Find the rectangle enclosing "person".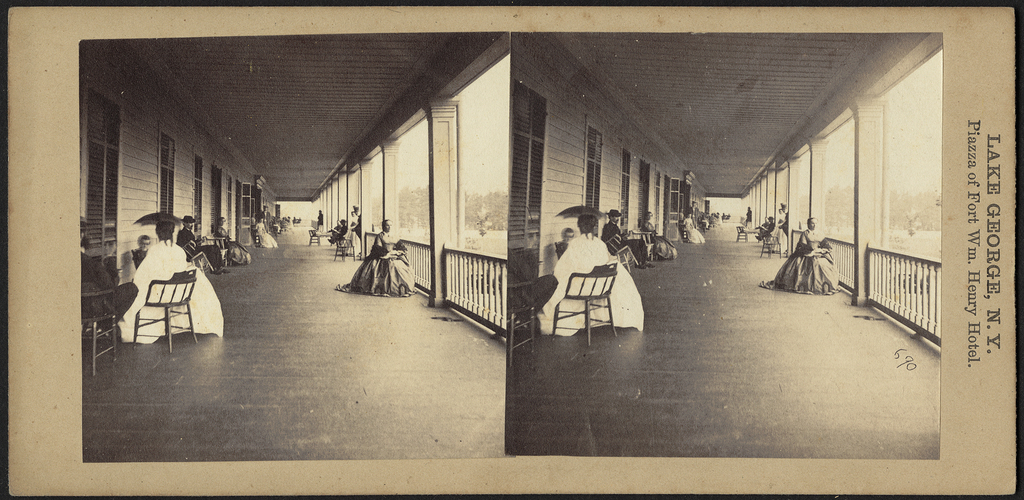
box=[716, 210, 723, 225].
